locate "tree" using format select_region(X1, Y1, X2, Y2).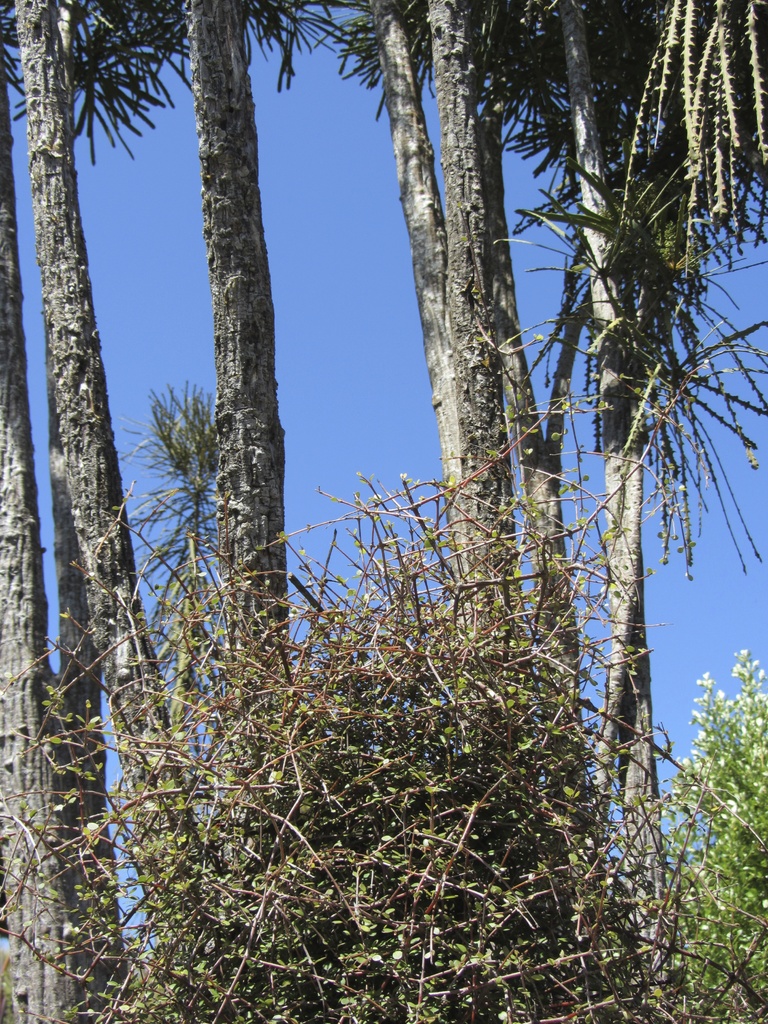
select_region(333, 0, 551, 1023).
